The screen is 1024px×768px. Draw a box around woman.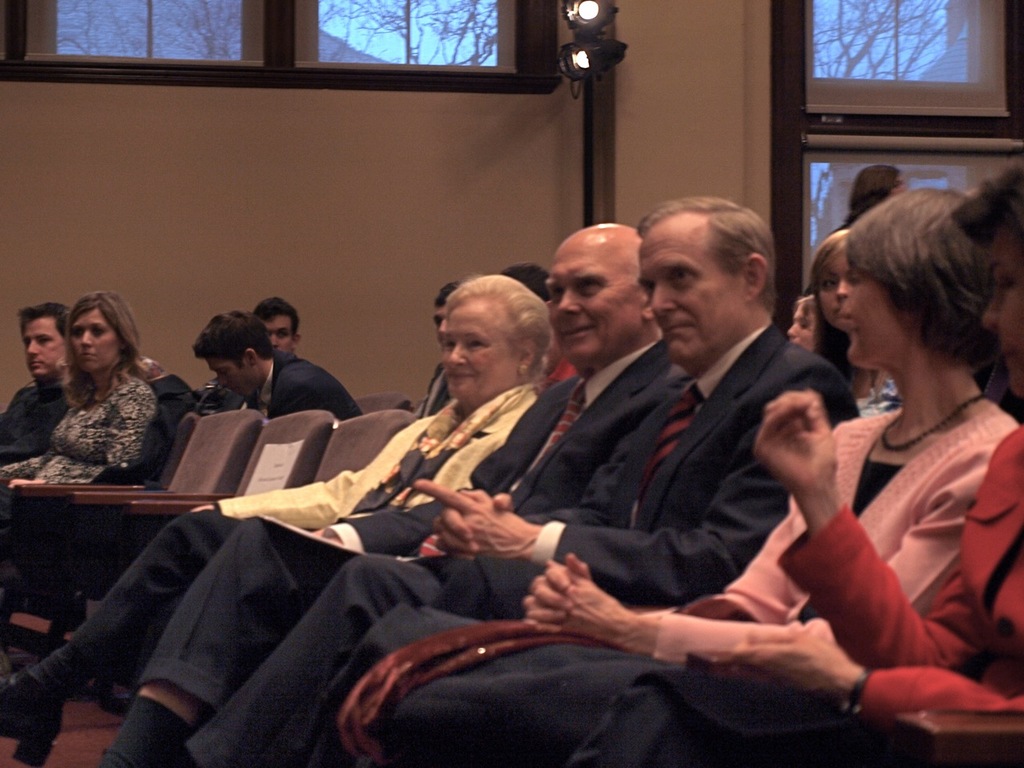
<bbox>565, 167, 1022, 767</bbox>.
